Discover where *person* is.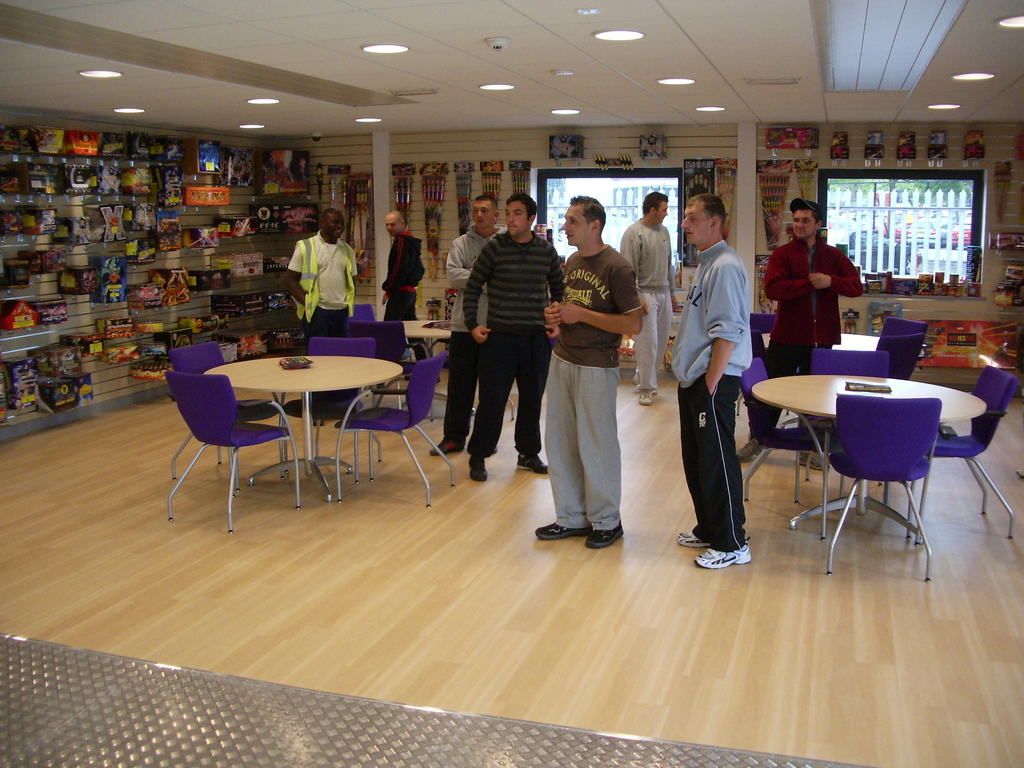
Discovered at 371 209 424 314.
